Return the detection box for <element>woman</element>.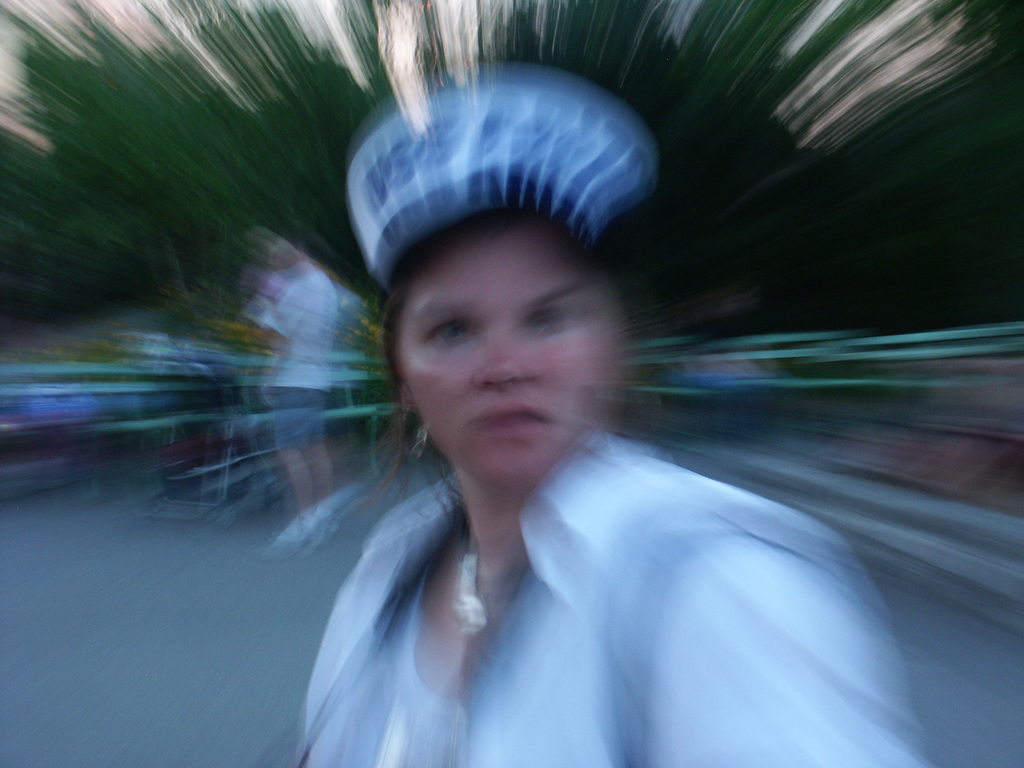
<region>294, 65, 925, 767</region>.
